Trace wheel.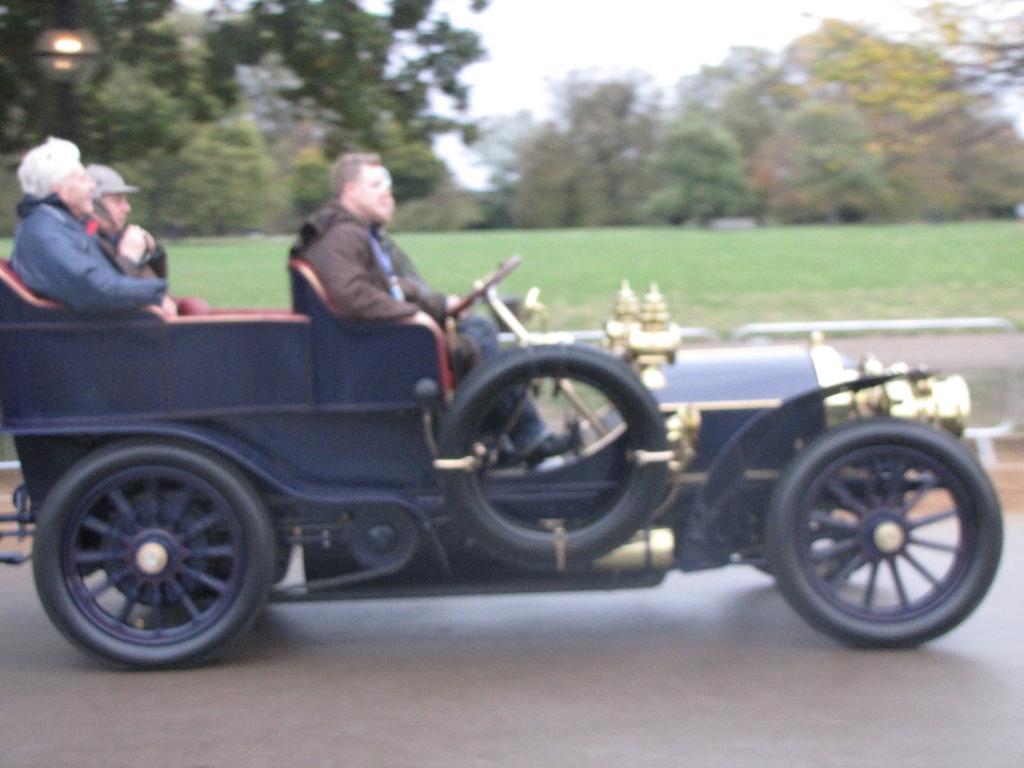
Traced to <bbox>772, 412, 980, 639</bbox>.
